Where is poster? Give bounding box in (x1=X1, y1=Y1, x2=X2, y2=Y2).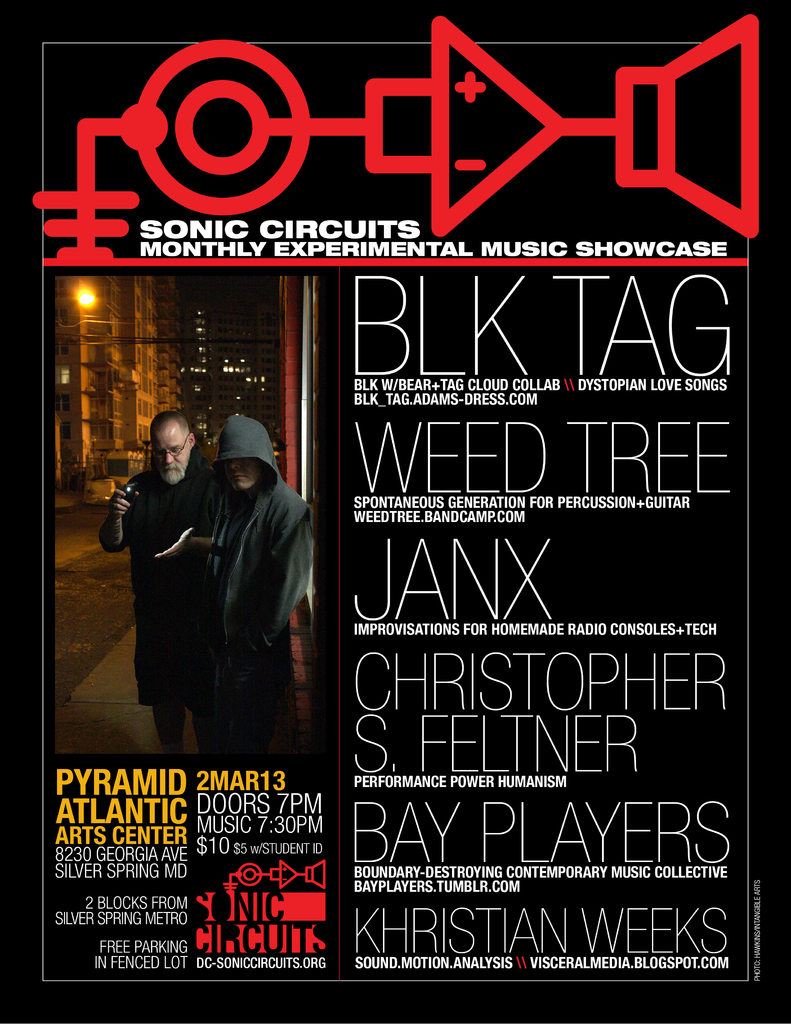
(x1=0, y1=0, x2=790, y2=1023).
